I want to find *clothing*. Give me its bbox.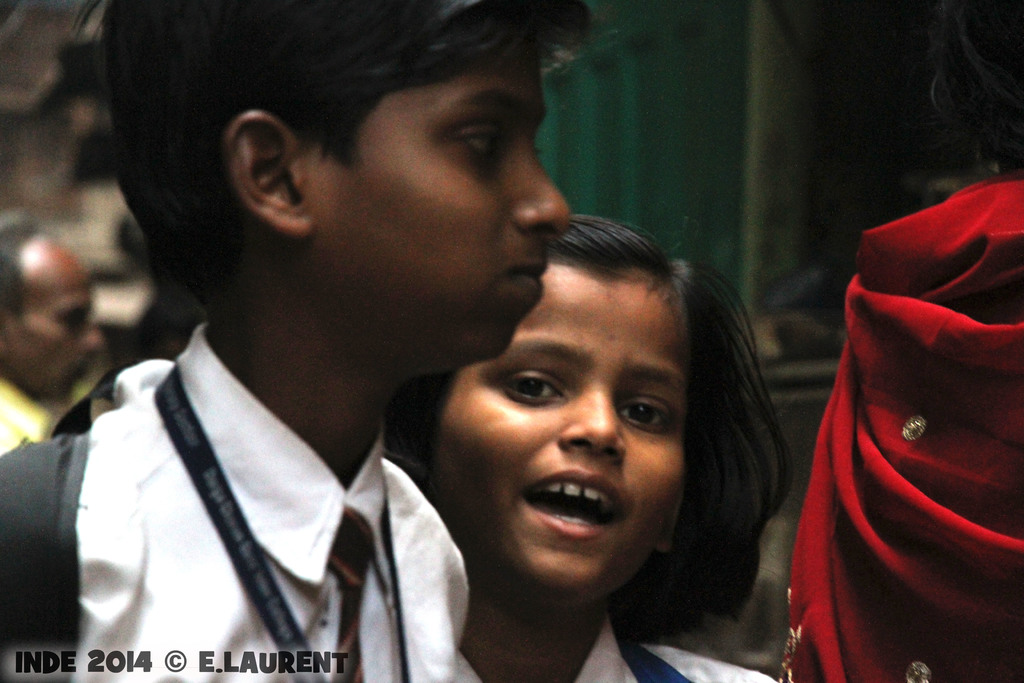
[580, 609, 778, 682].
